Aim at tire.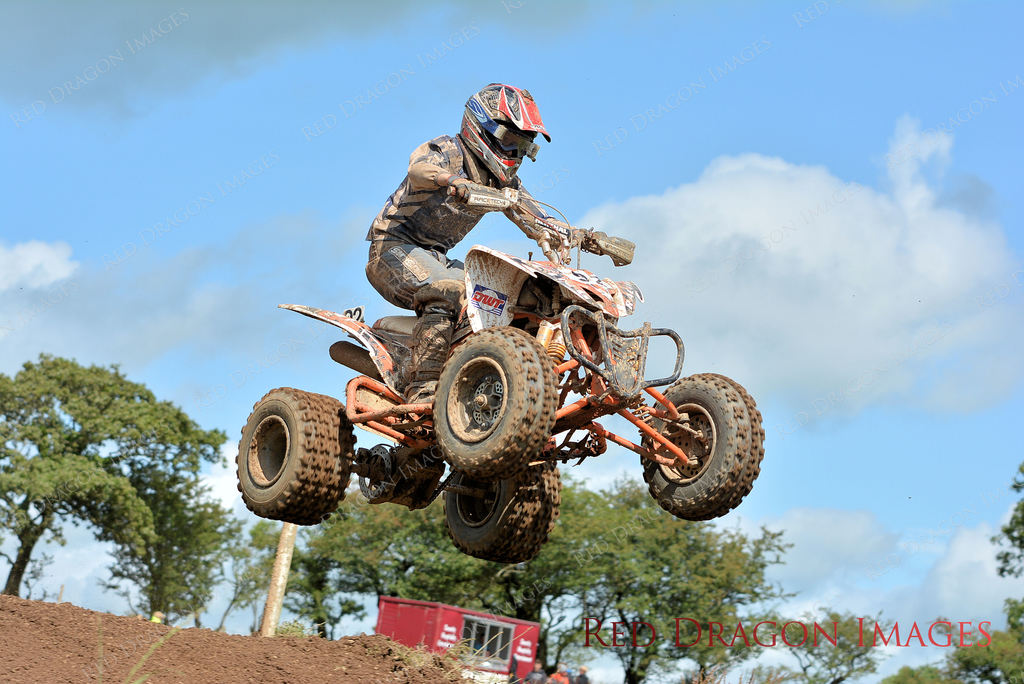
Aimed at (241,384,355,525).
